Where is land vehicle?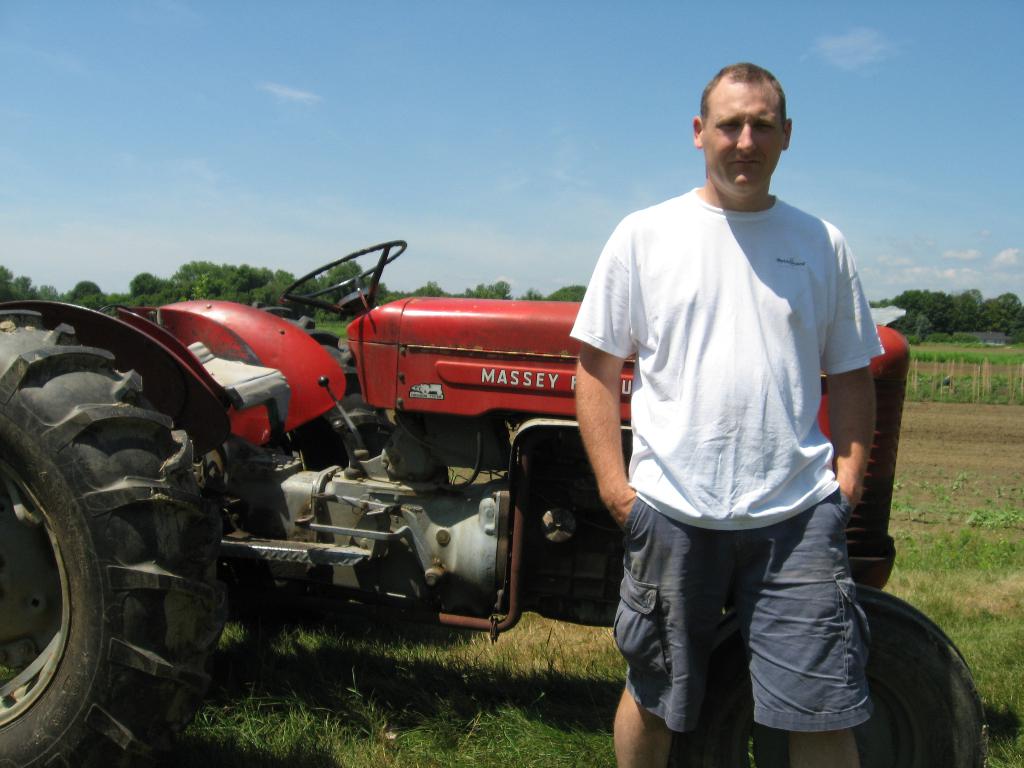
BBox(0, 237, 988, 767).
